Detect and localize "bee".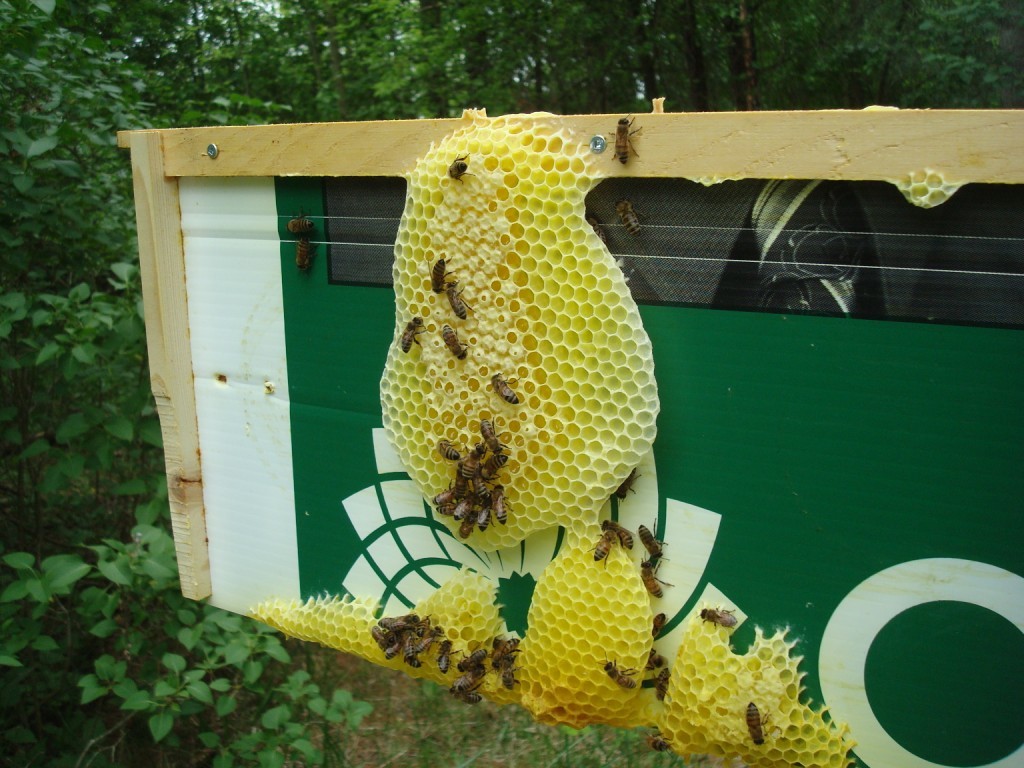
Localized at rect(471, 501, 498, 528).
